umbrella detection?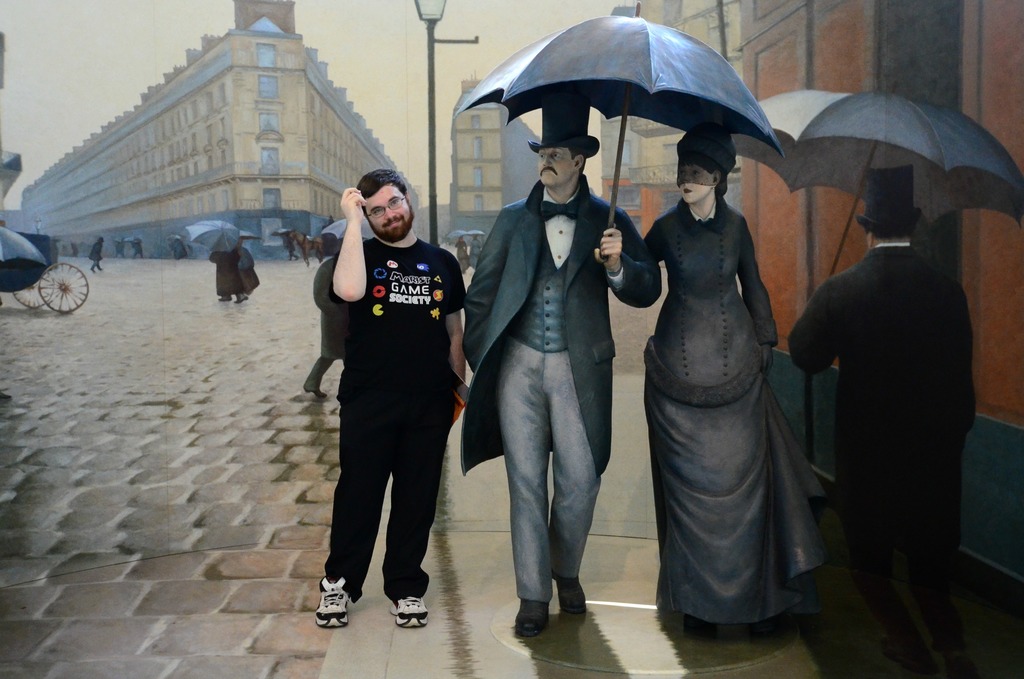
box=[186, 219, 239, 254]
